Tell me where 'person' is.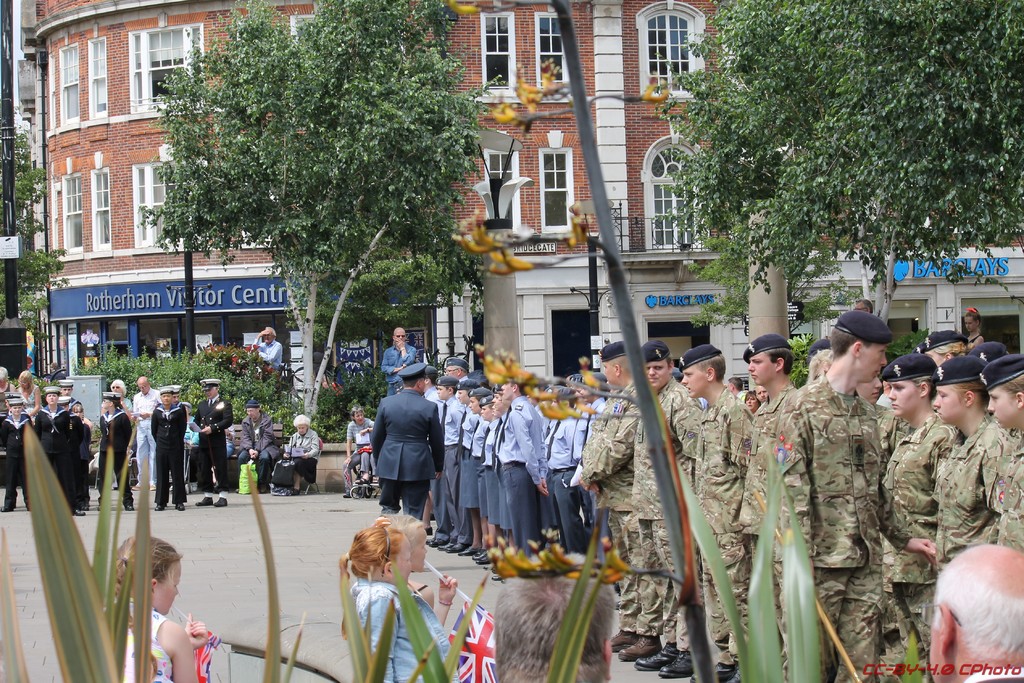
'person' is at bbox=(339, 399, 377, 495).
